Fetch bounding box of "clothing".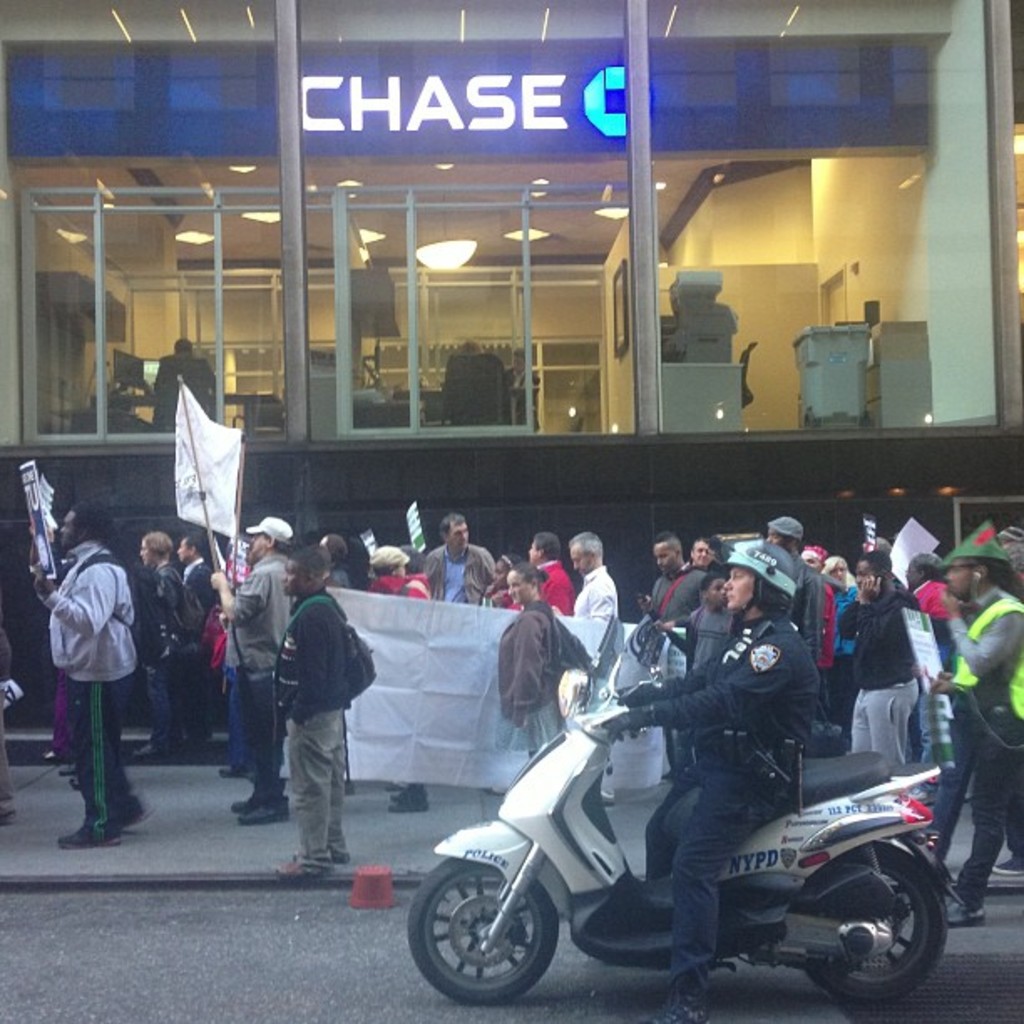
Bbox: Rect(649, 569, 713, 621).
